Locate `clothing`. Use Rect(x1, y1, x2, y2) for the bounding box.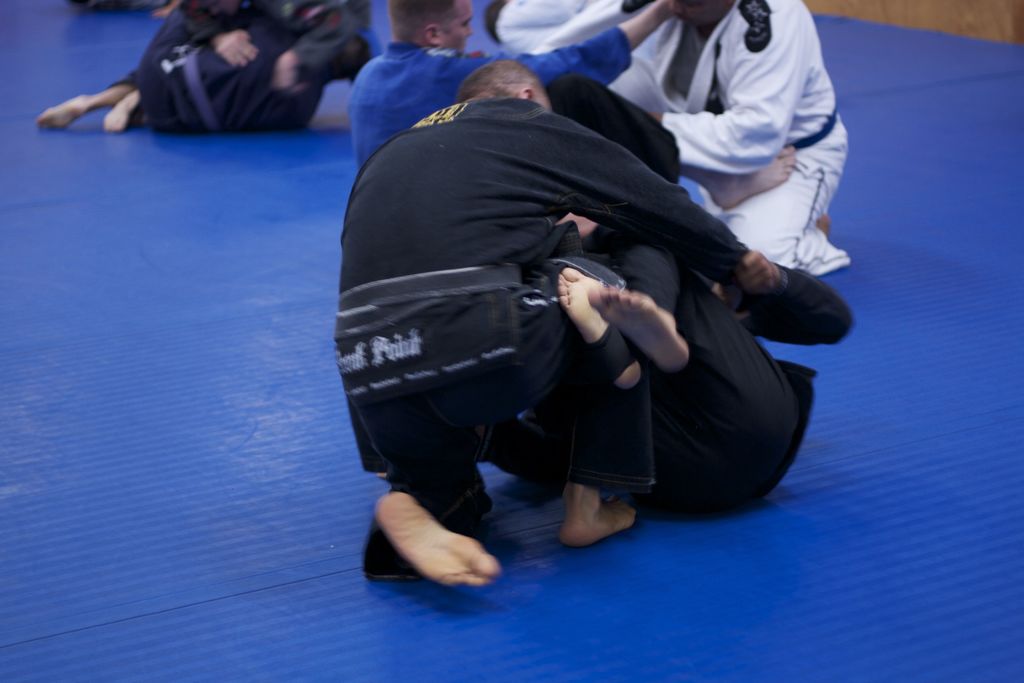
Rect(348, 21, 634, 170).
